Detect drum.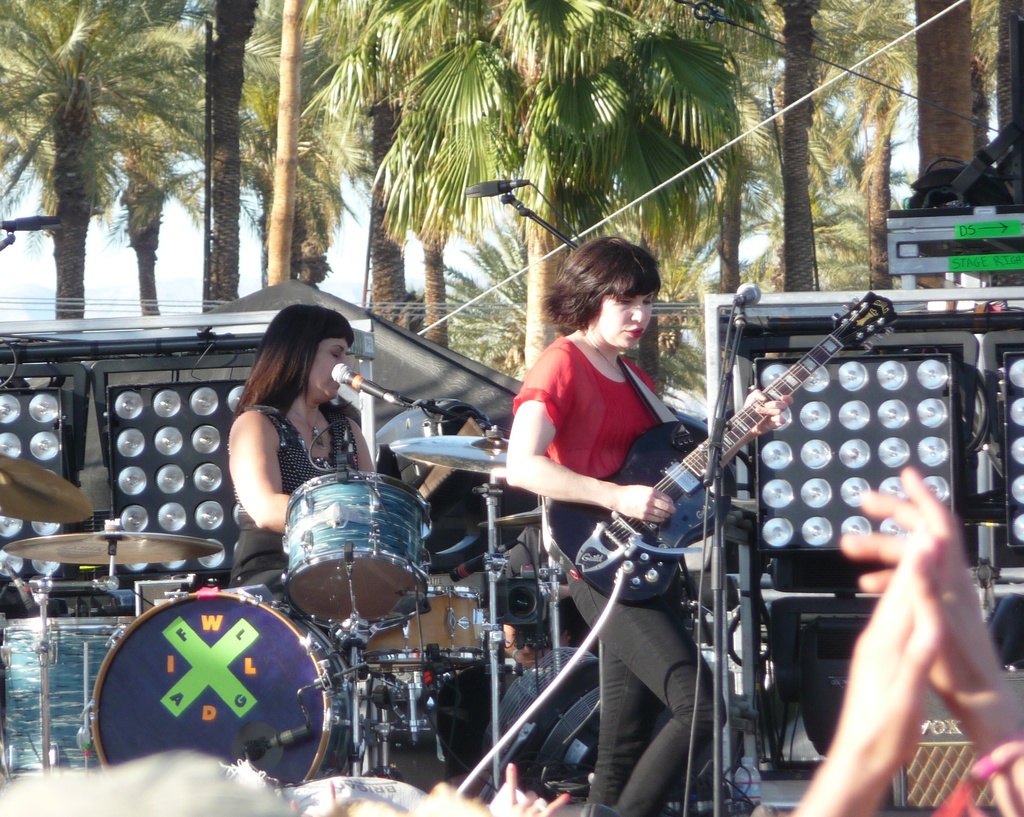
Detected at <region>281, 467, 428, 627</region>.
